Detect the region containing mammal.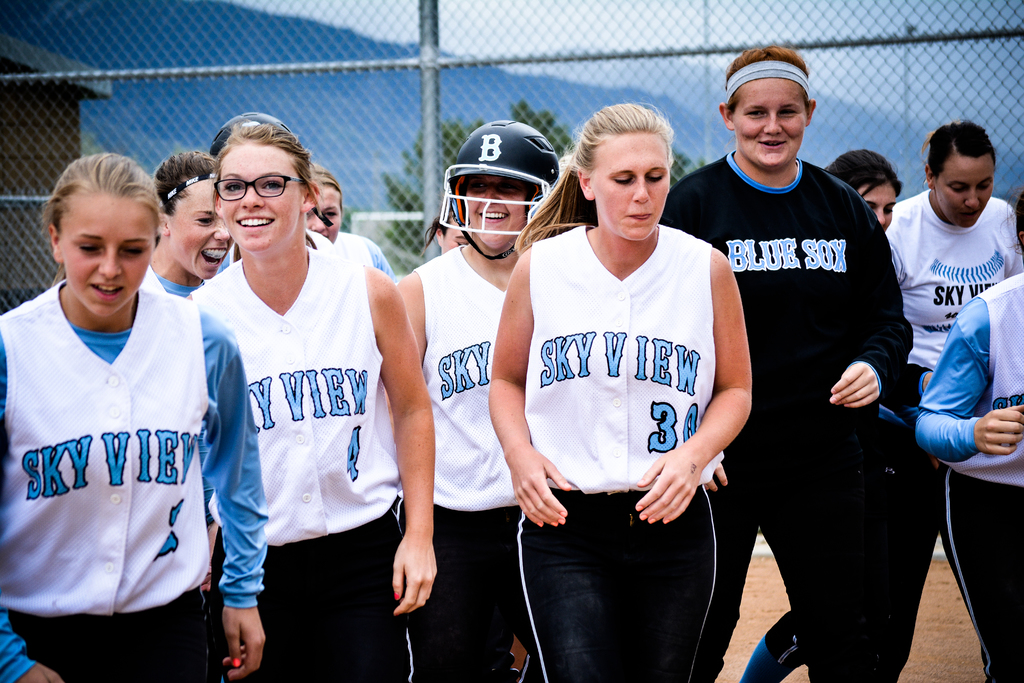
[left=913, top=179, right=1023, bottom=682].
